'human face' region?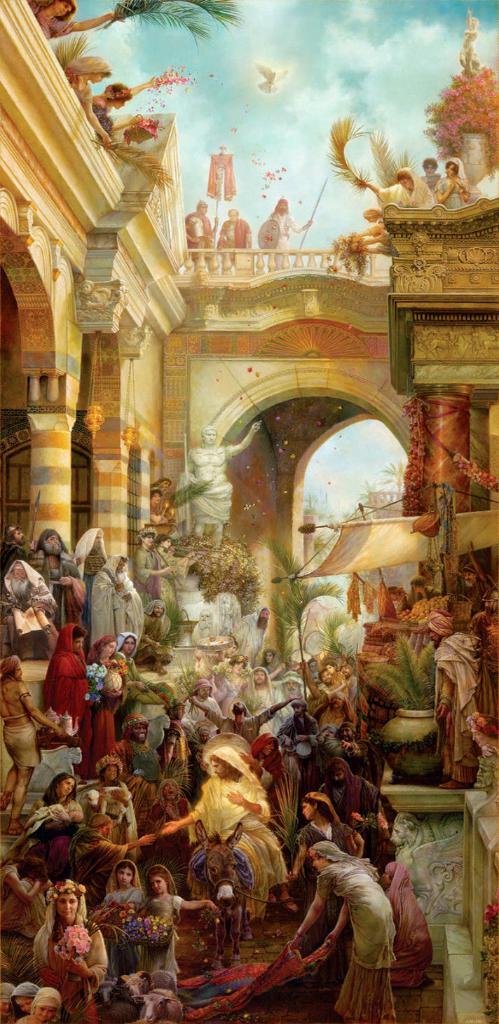
107 771 114 776
